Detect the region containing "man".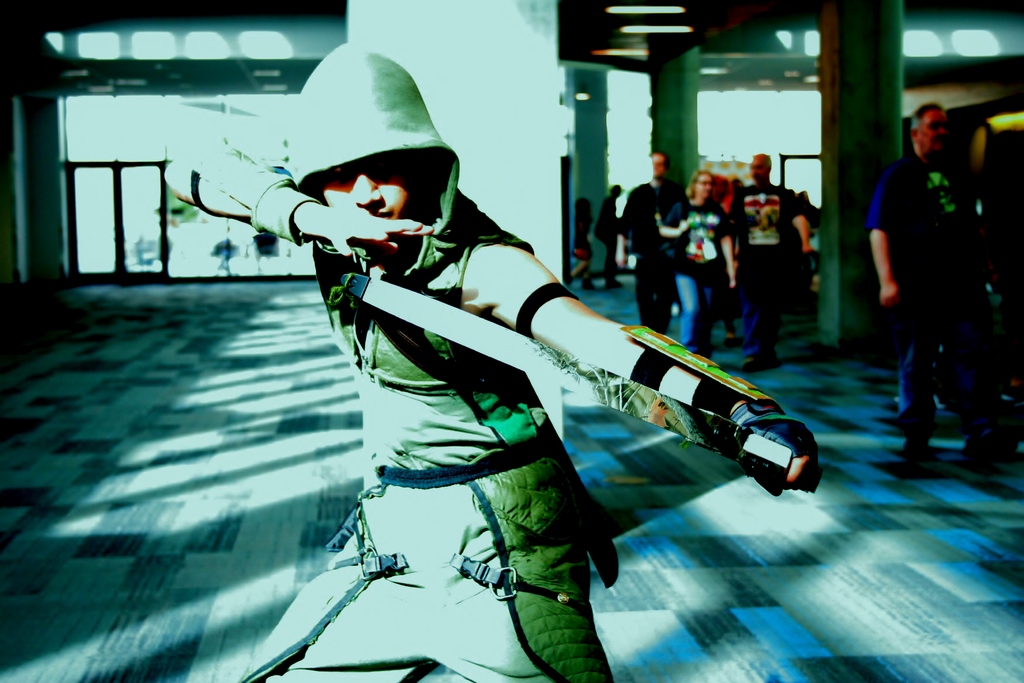
(left=164, top=43, right=816, bottom=682).
